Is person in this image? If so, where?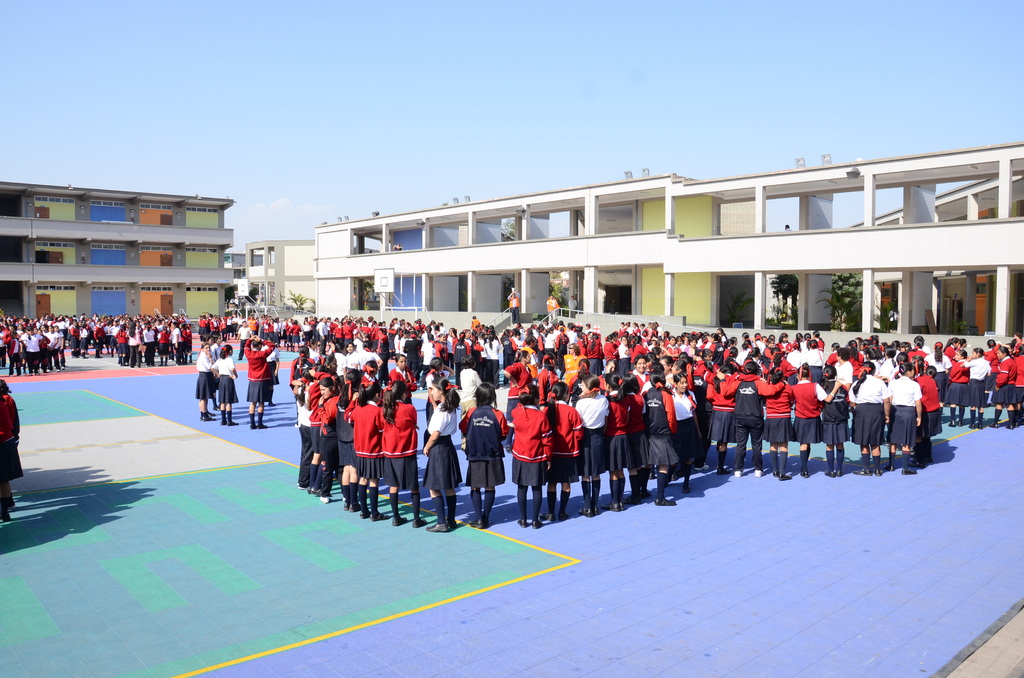
Yes, at box(421, 379, 461, 535).
